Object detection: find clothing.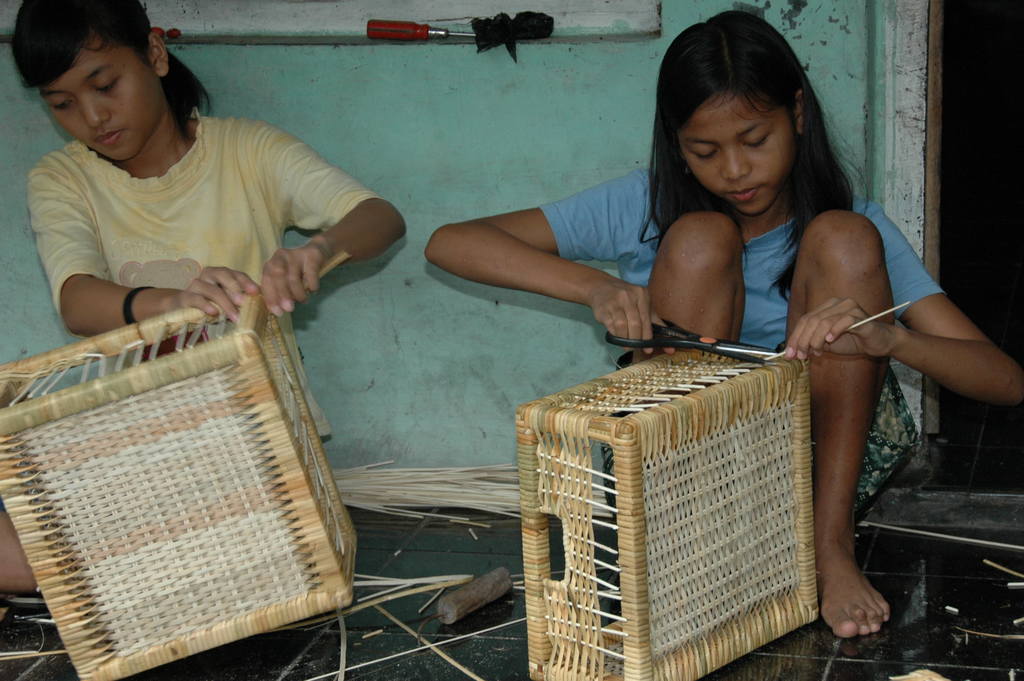
region(535, 151, 945, 525).
